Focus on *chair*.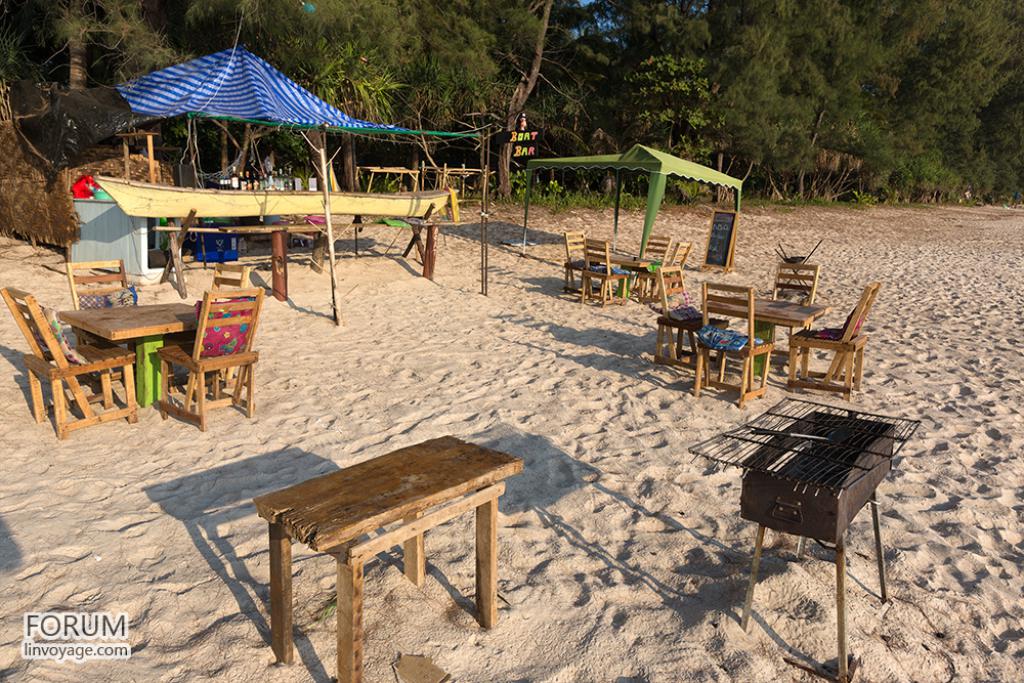
Focused at select_region(623, 237, 672, 294).
